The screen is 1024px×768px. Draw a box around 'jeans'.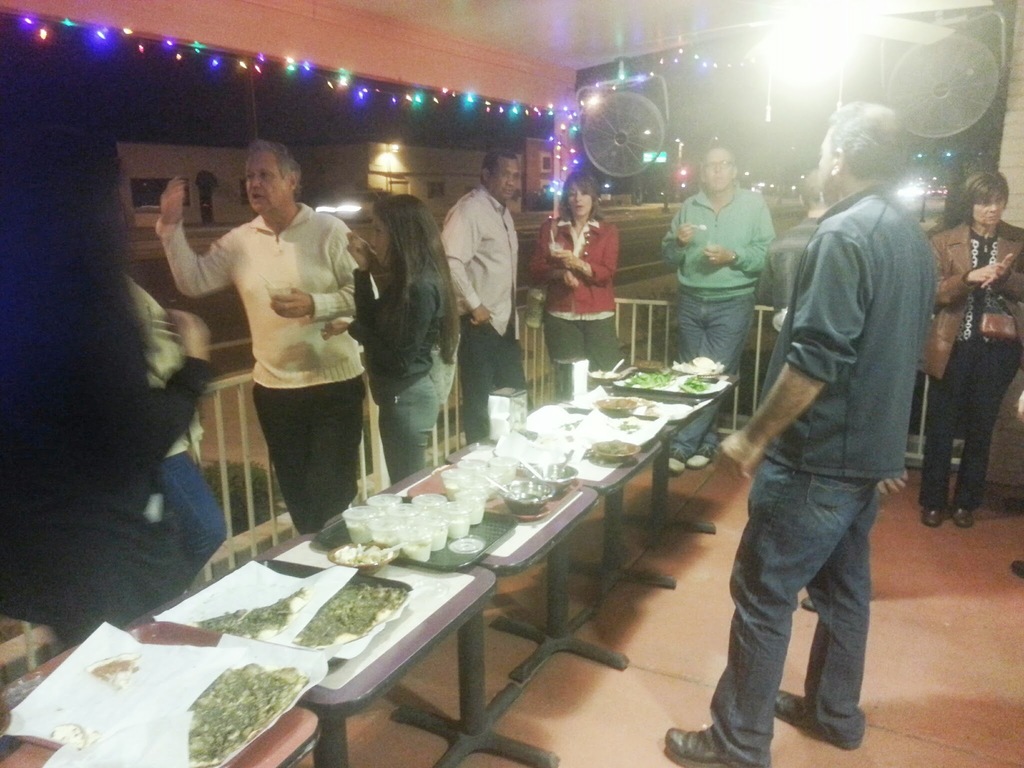
x1=159, y1=452, x2=228, y2=575.
